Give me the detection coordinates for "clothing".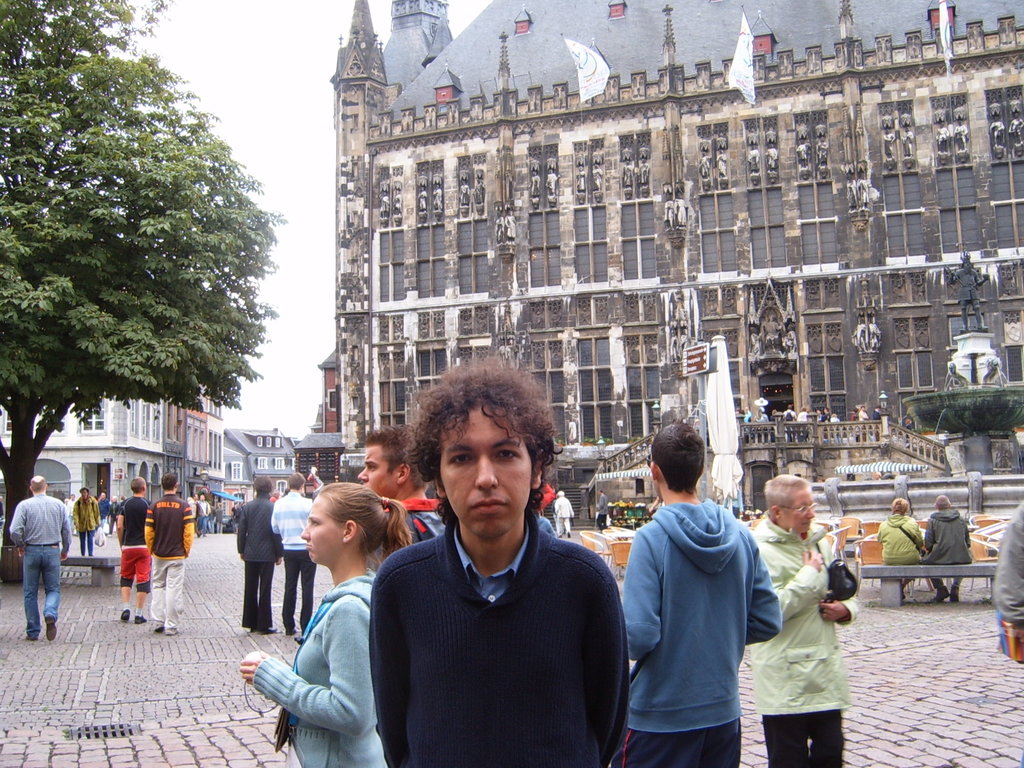
x1=382, y1=500, x2=449, y2=561.
